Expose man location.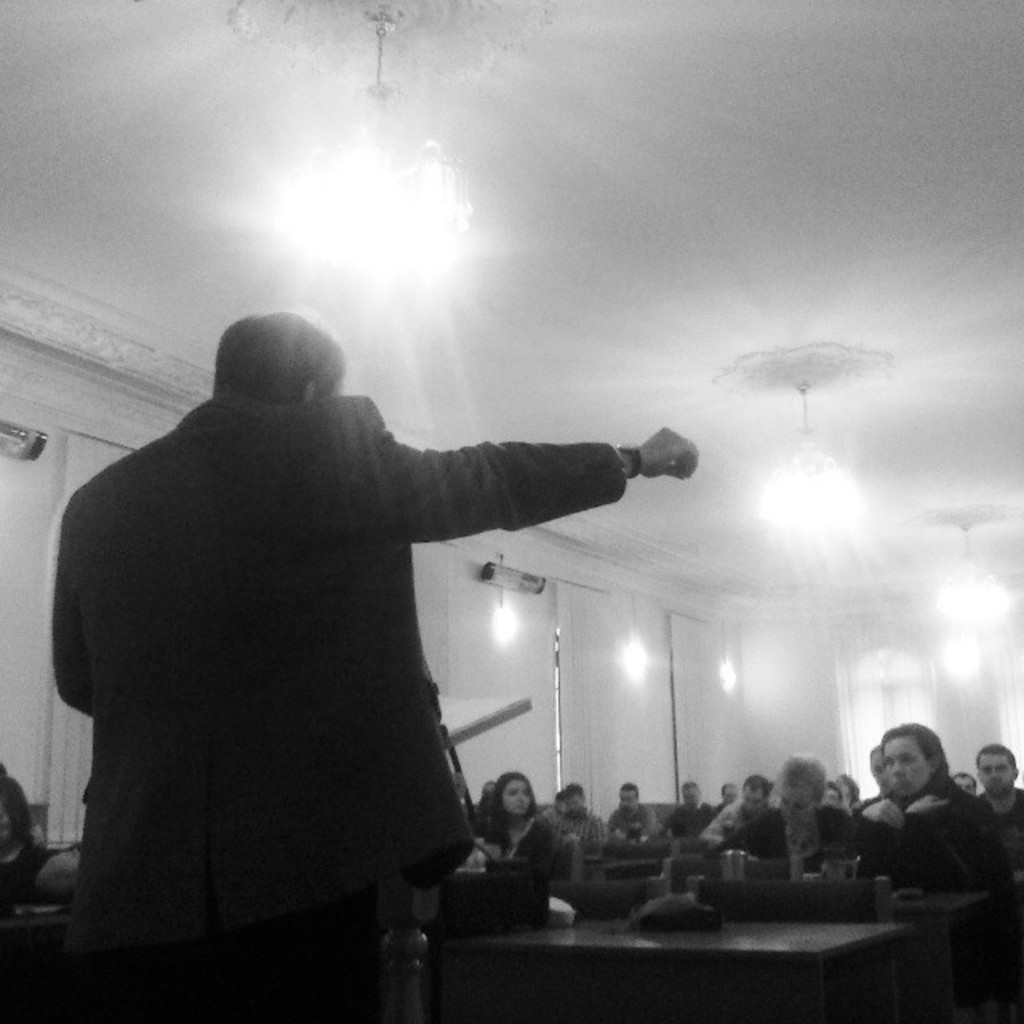
Exposed at 611,779,658,845.
